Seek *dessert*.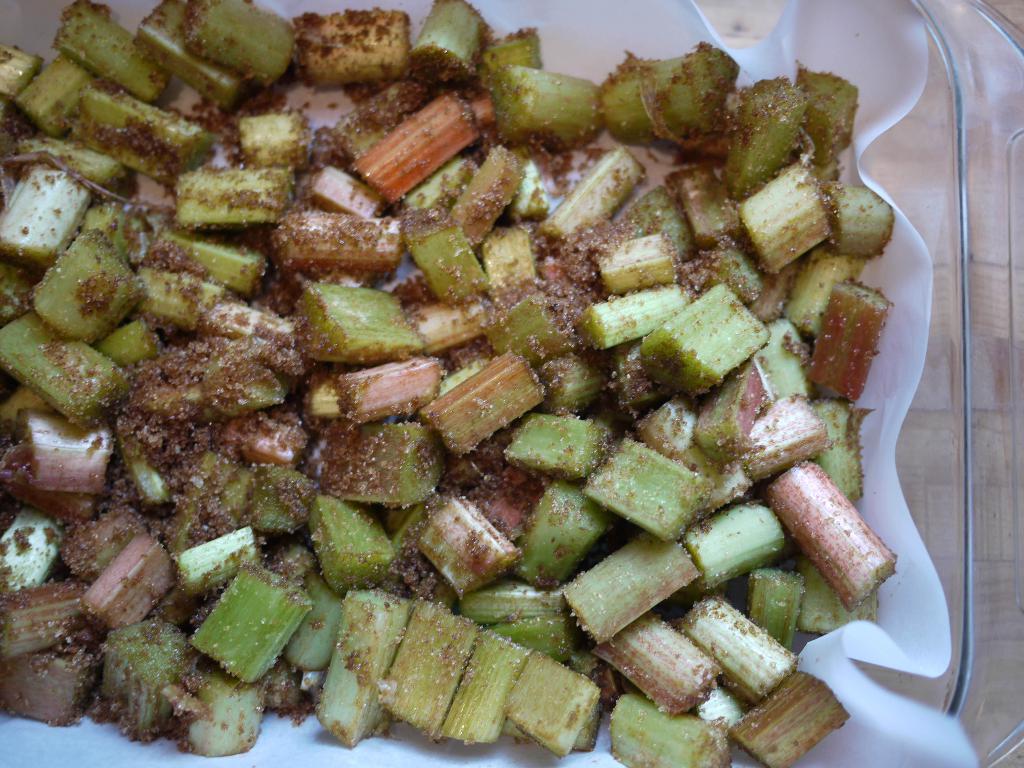
(88, 617, 202, 735).
